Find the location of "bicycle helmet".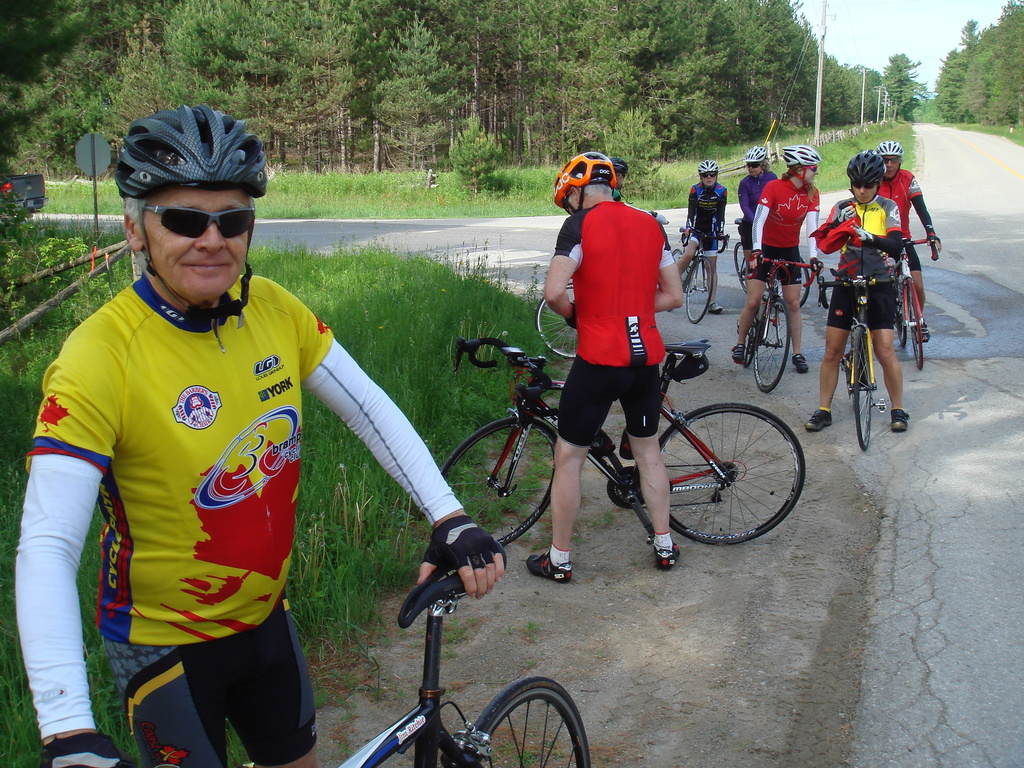
Location: bbox=(552, 150, 619, 213).
